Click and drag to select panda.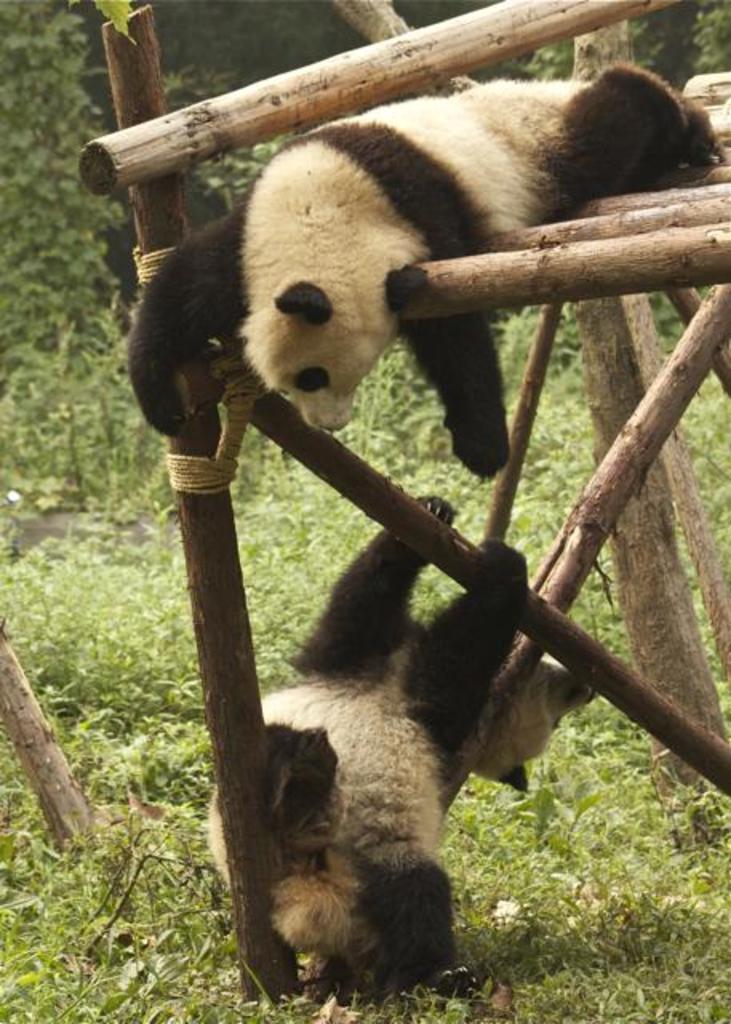
Selection: x1=122, y1=66, x2=723, y2=478.
